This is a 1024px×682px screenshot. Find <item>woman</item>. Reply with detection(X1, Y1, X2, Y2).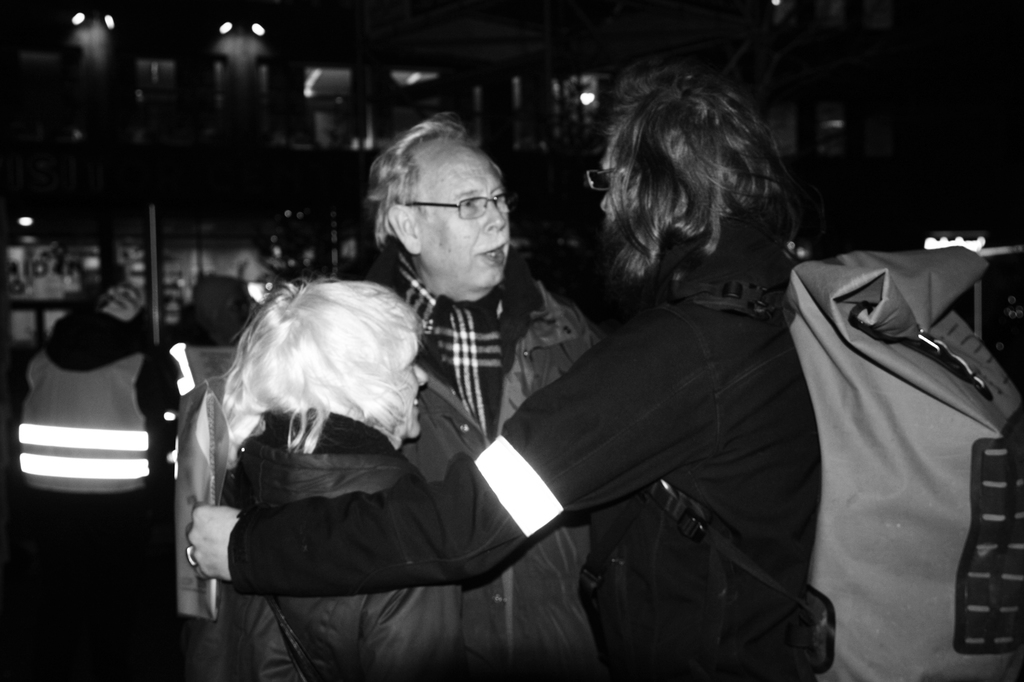
detection(217, 268, 471, 681).
